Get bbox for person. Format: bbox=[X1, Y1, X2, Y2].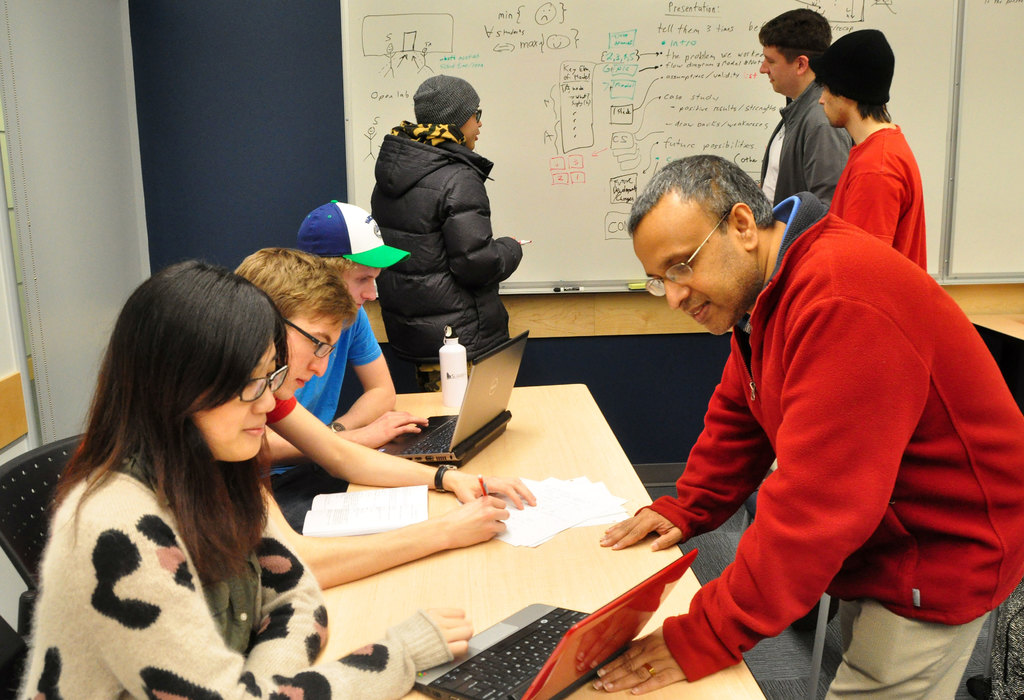
bbox=[0, 258, 477, 699].
